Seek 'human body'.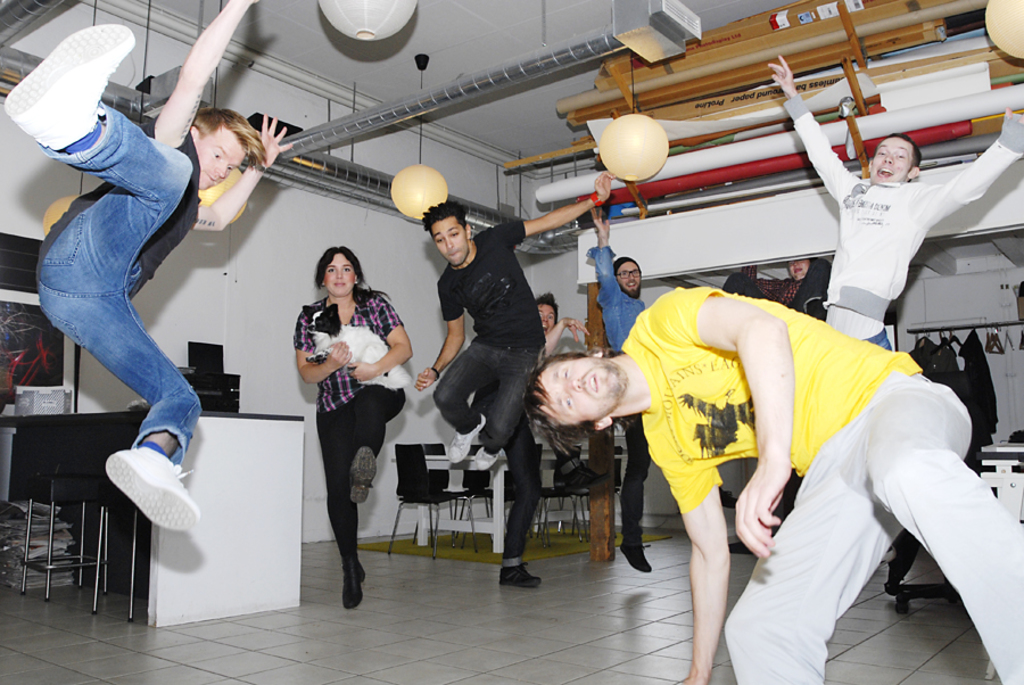
[x1=499, y1=316, x2=584, y2=591].
